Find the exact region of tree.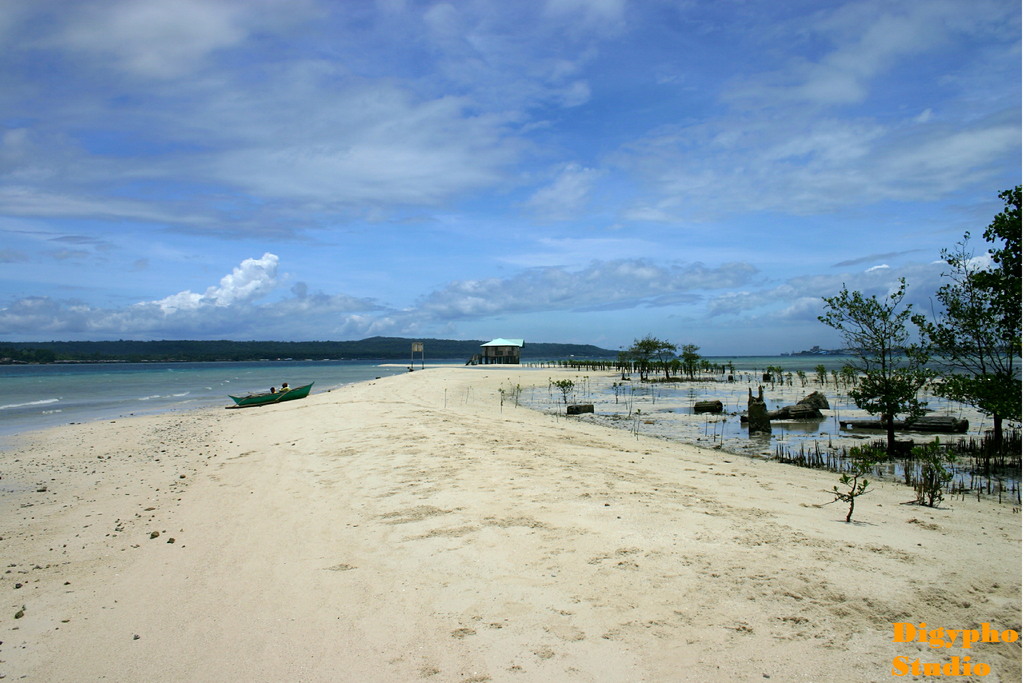
Exact region: 678:343:696:377.
